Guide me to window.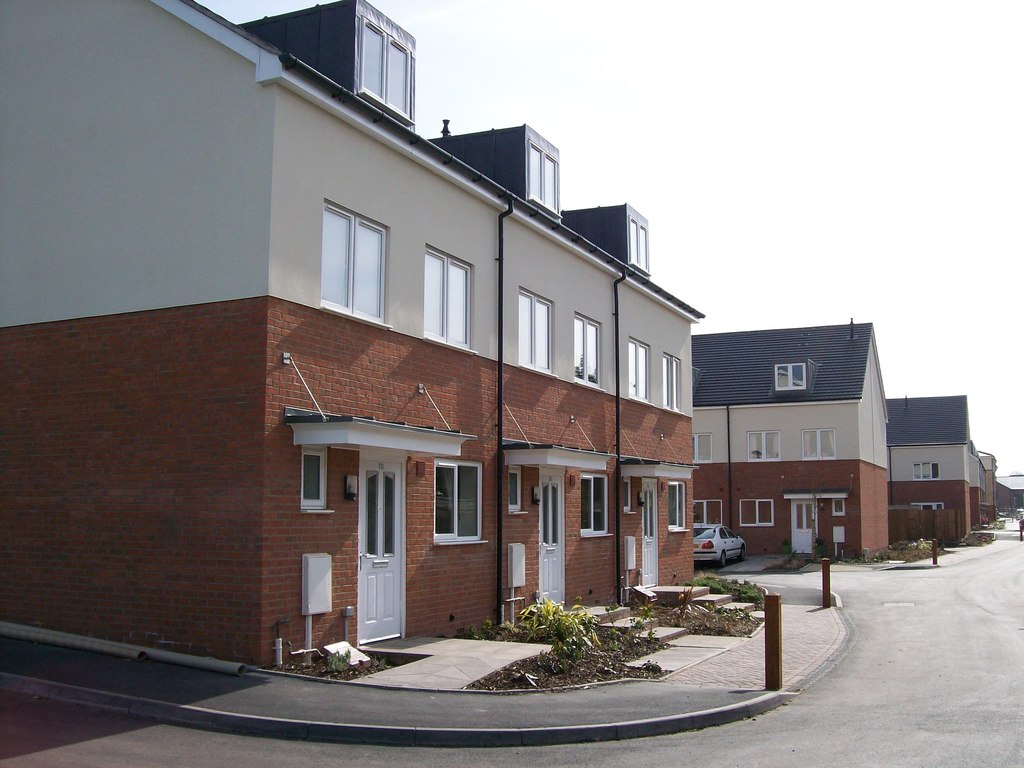
Guidance: {"left": 356, "top": 8, "right": 417, "bottom": 132}.
